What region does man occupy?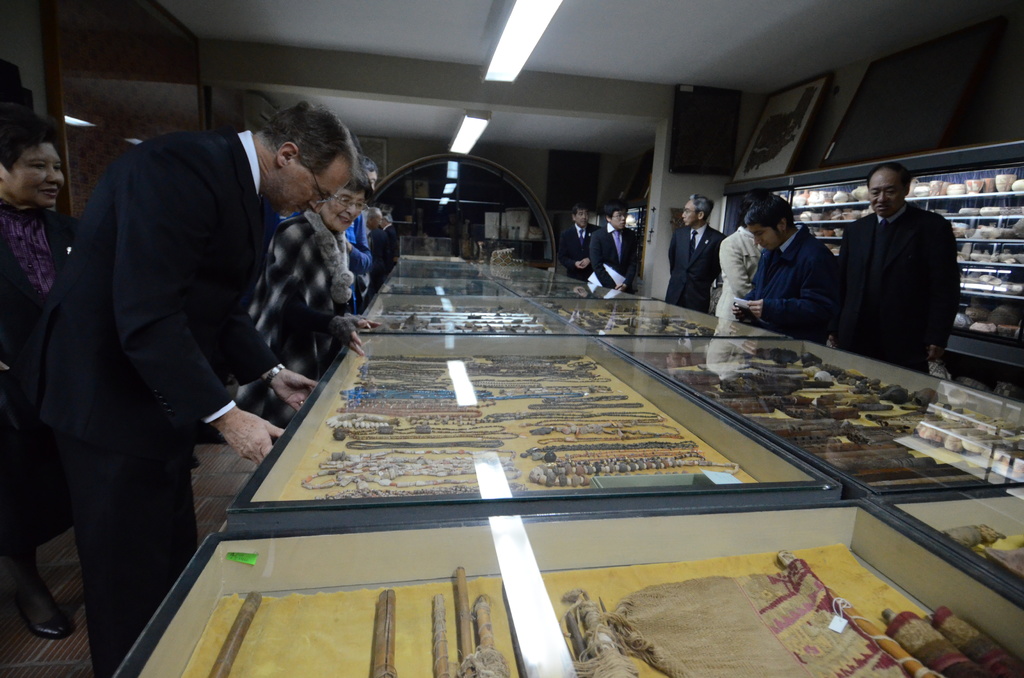
659,190,726,312.
